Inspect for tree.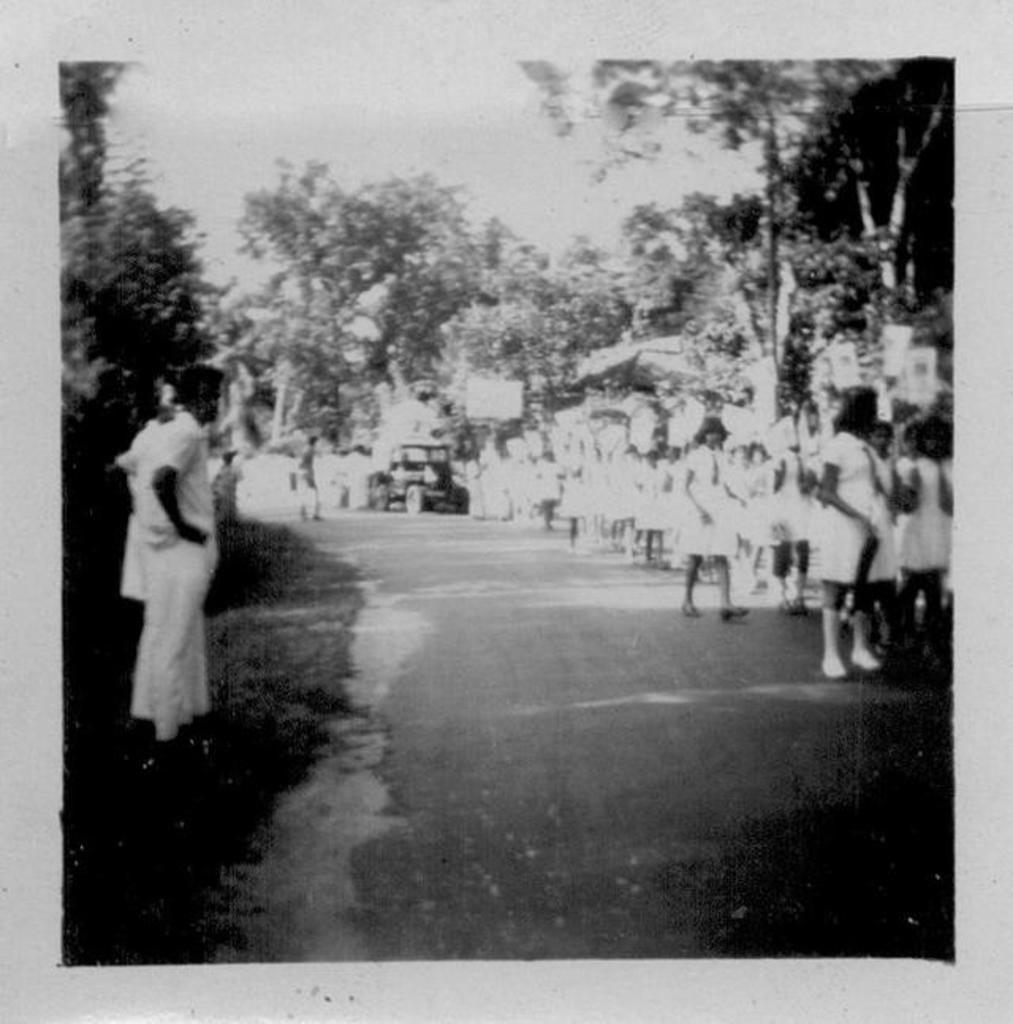
Inspection: <region>459, 182, 600, 407</region>.
